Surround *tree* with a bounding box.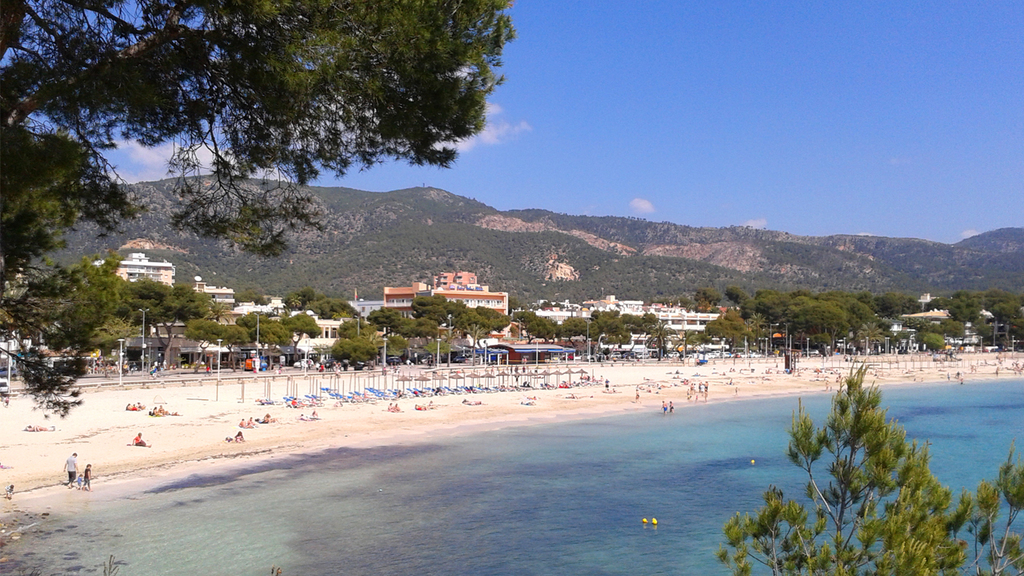
crop(852, 302, 882, 357).
